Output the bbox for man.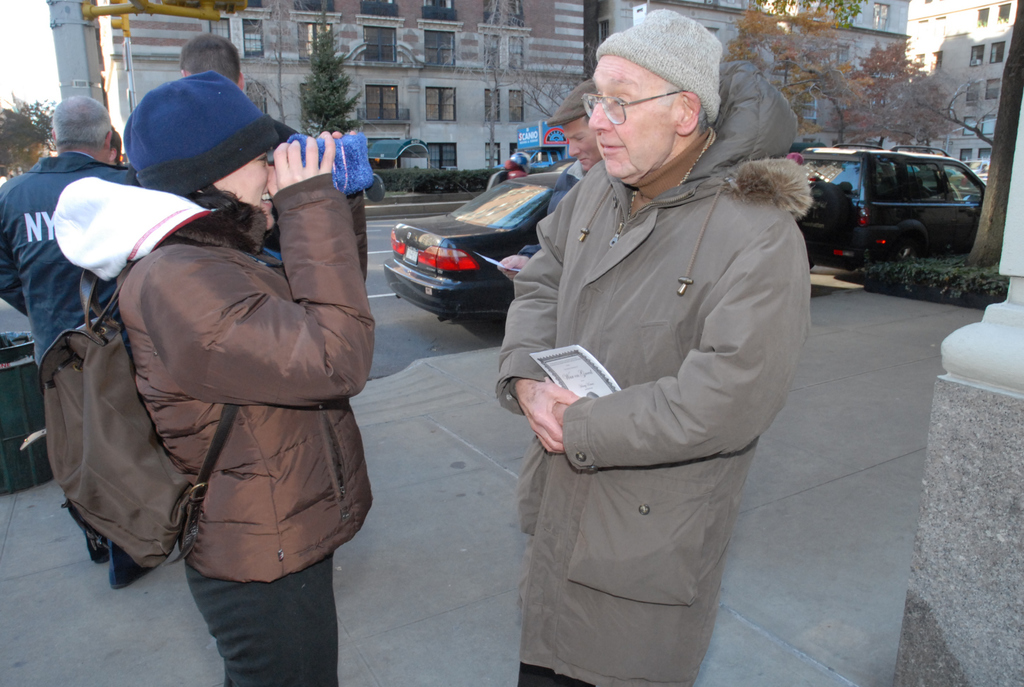
x1=0 y1=95 x2=138 y2=588.
